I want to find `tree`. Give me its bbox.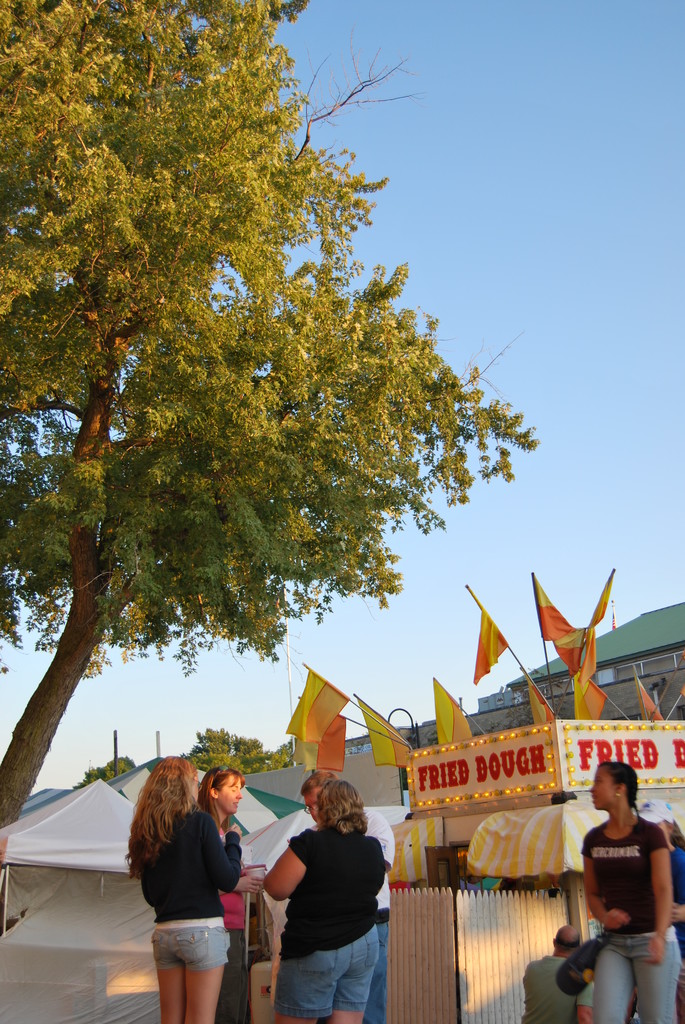
0,0,537,827.
